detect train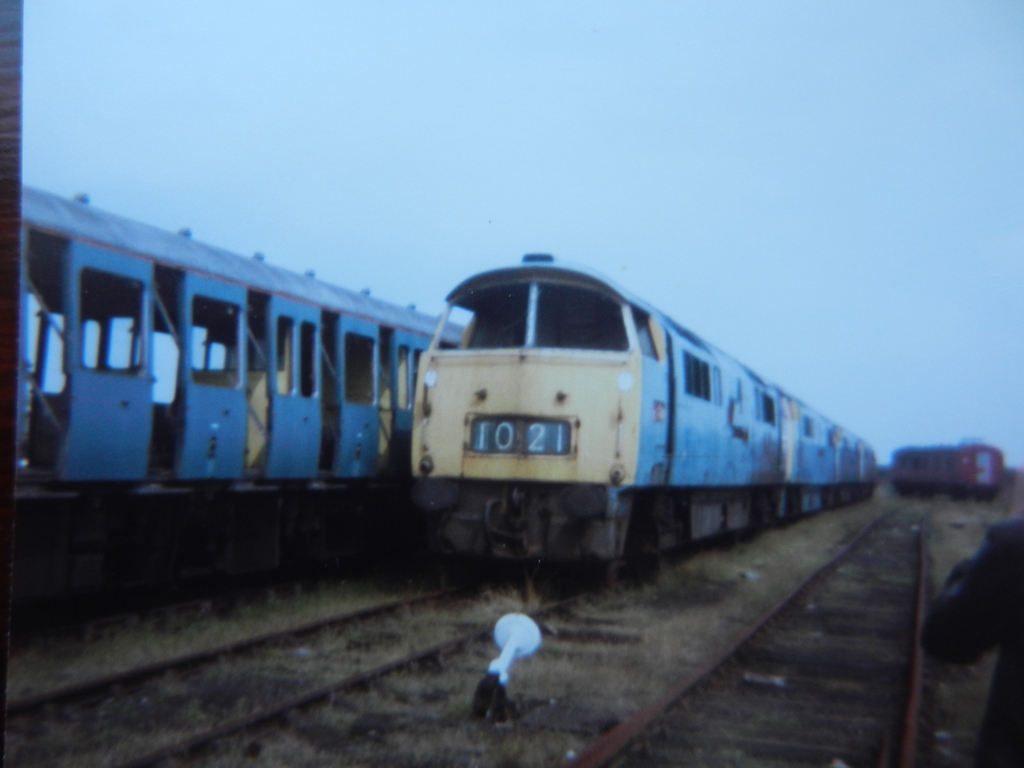
(x1=893, y1=440, x2=1007, y2=509)
